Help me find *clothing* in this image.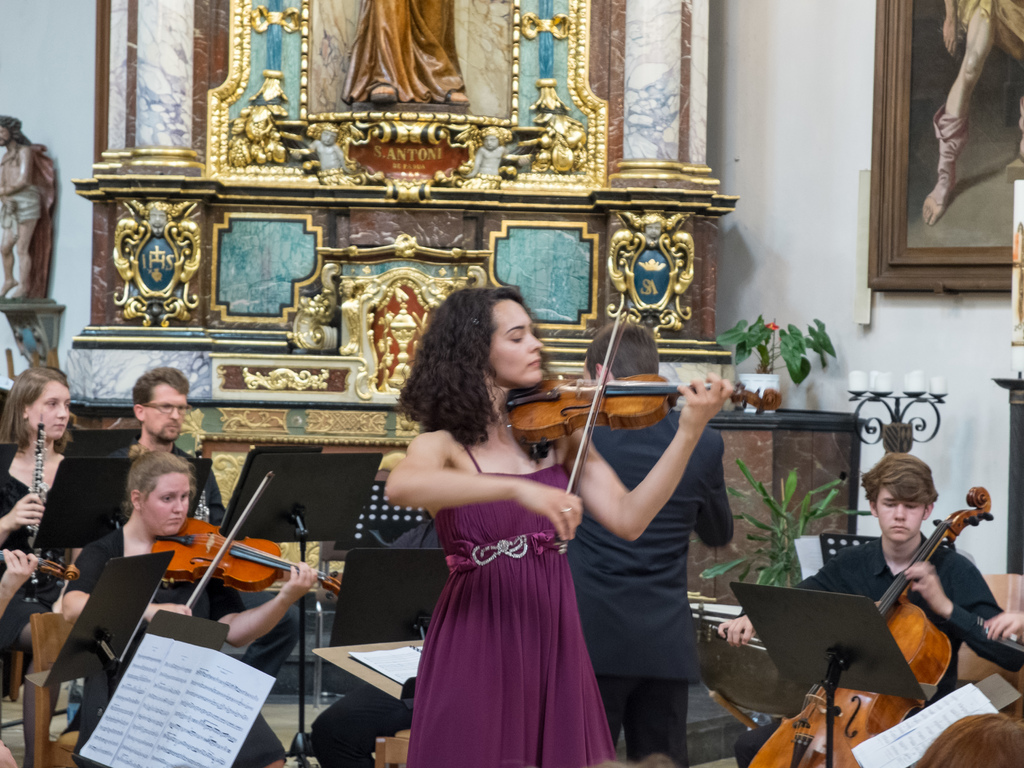
Found it: locate(560, 413, 743, 767).
